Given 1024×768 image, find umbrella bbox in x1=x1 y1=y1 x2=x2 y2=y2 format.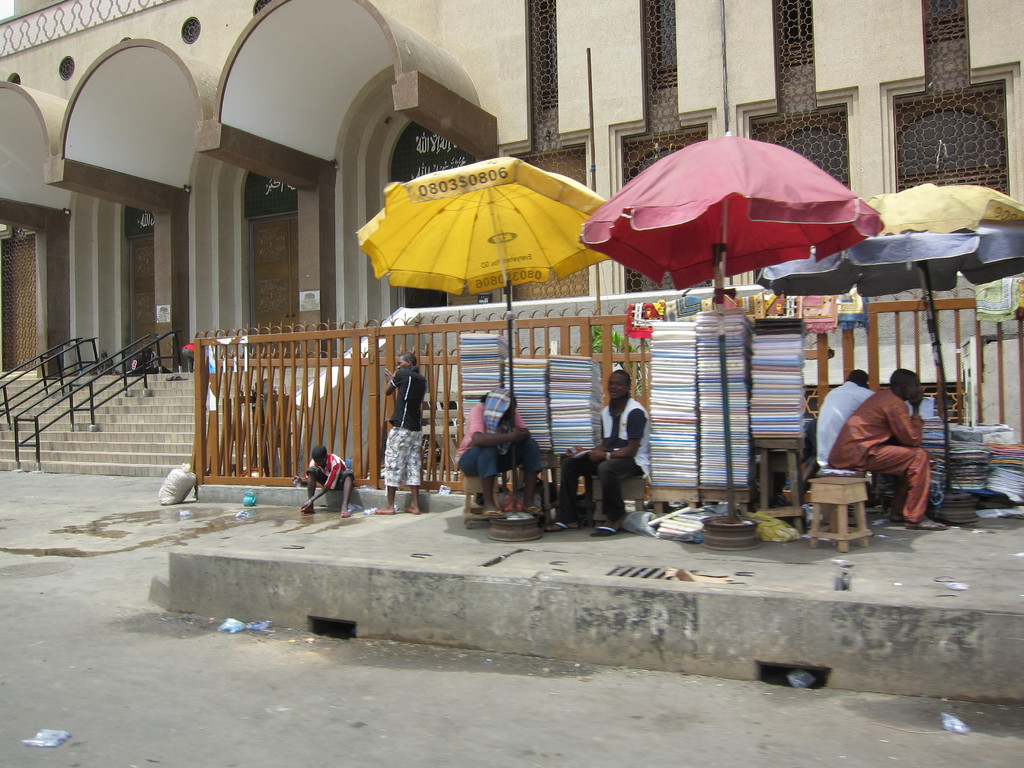
x1=579 y1=130 x2=876 y2=528.
